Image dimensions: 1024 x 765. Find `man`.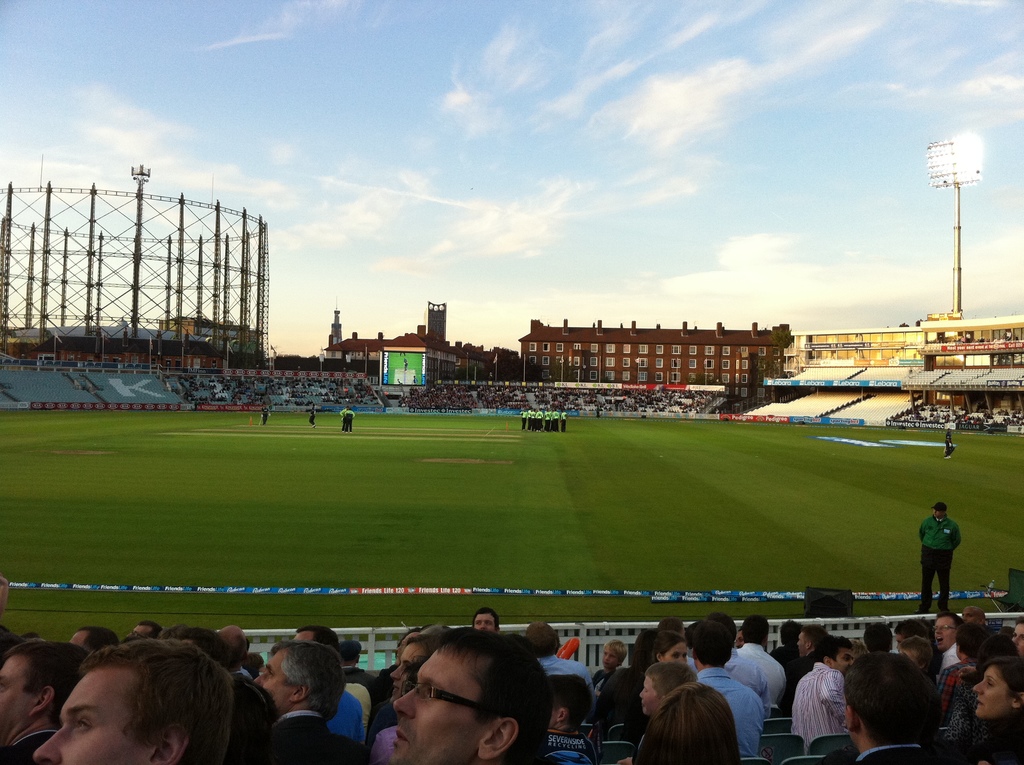
select_region(401, 357, 410, 371).
